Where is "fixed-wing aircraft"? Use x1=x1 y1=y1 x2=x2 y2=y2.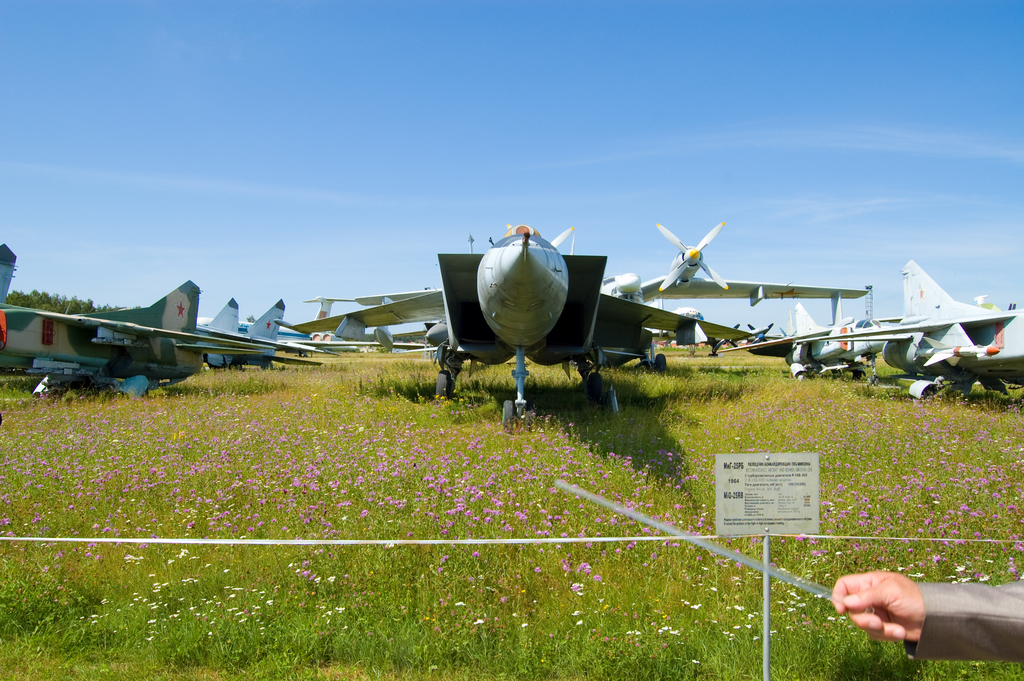
x1=273 y1=213 x2=897 y2=429.
